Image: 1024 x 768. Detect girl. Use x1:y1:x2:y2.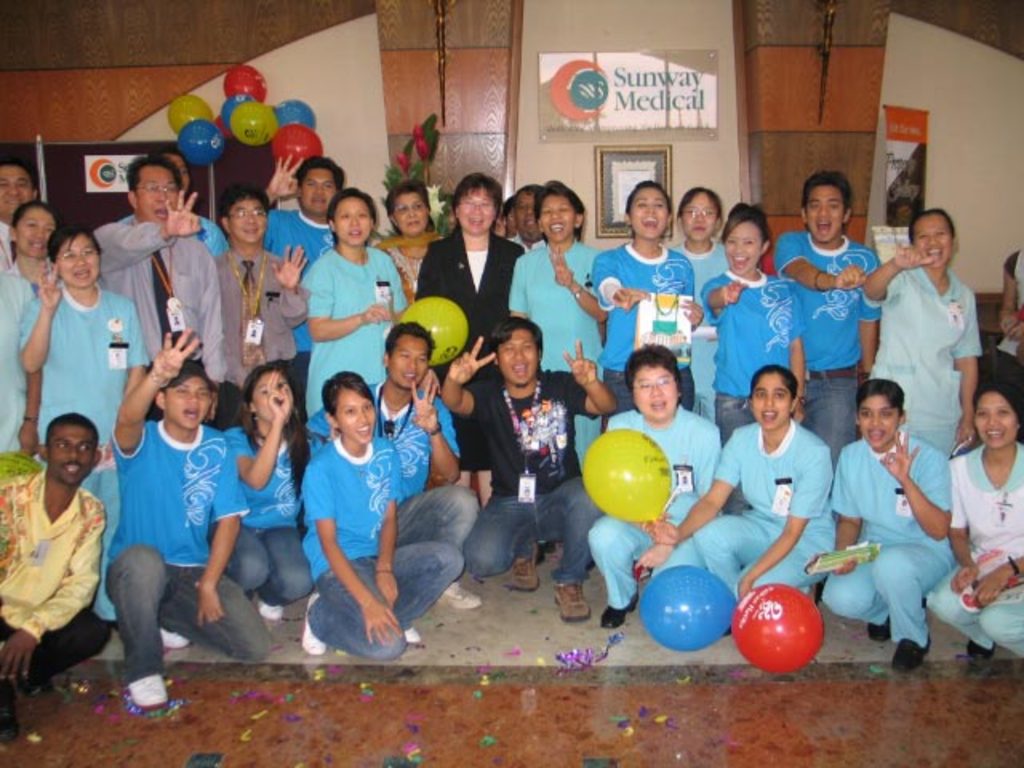
698:198:800:517.
